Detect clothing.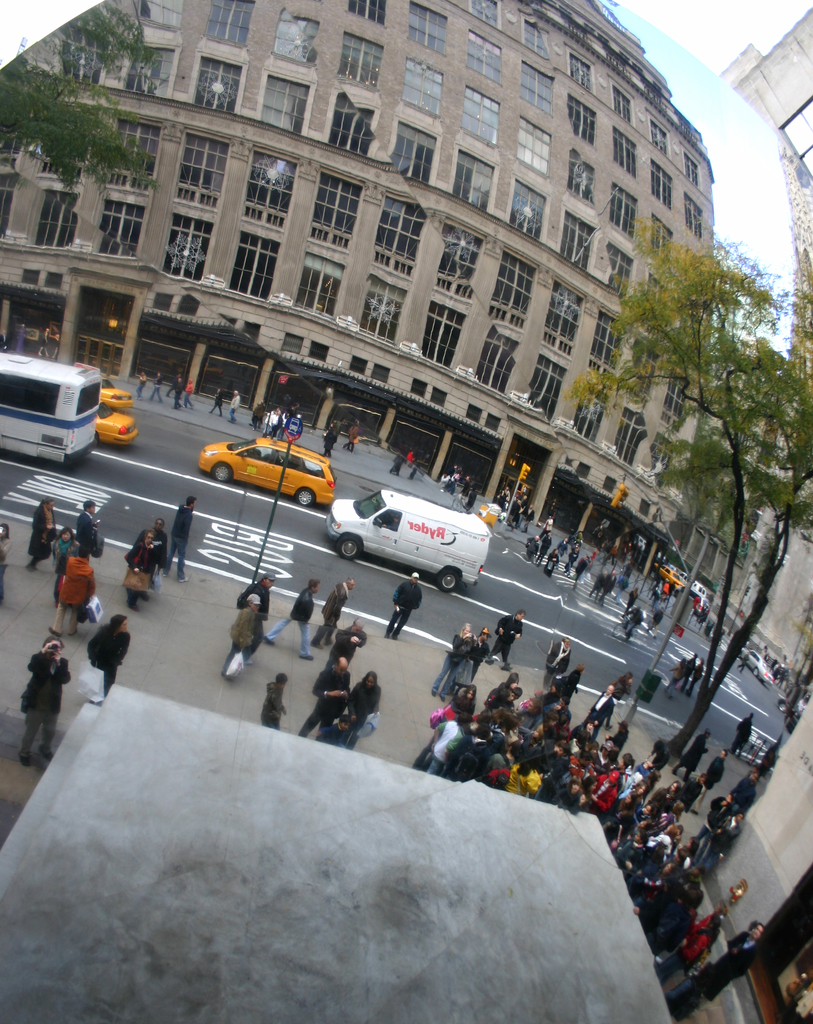
Detected at bbox=(56, 554, 94, 641).
